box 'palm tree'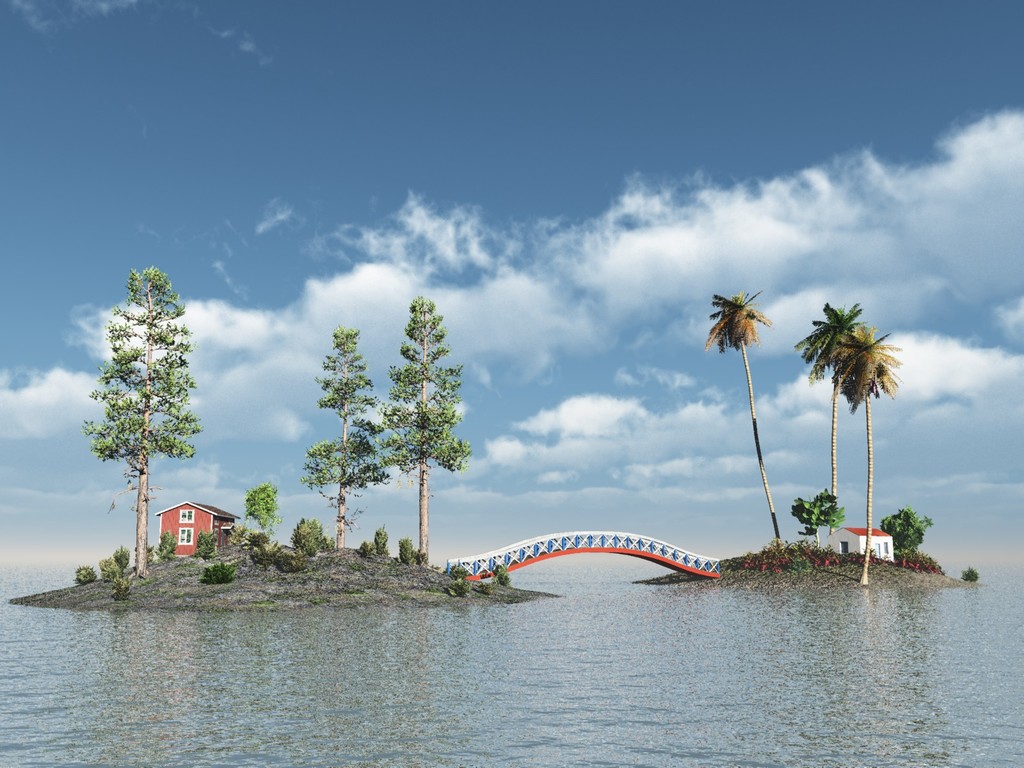
703,294,779,548
